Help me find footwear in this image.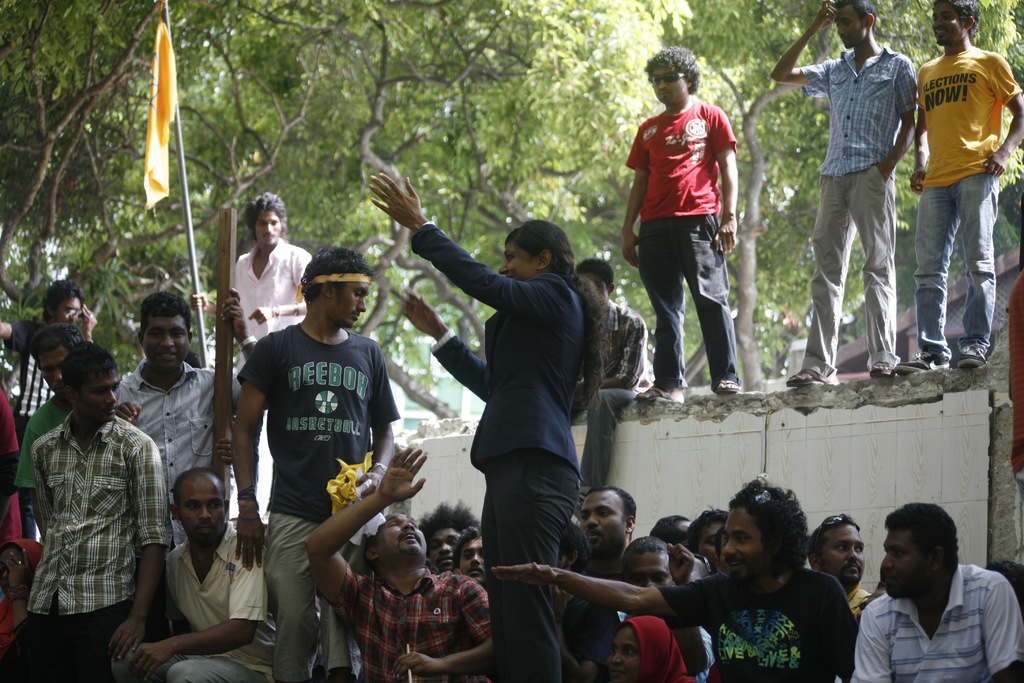
Found it: crop(719, 377, 750, 395).
